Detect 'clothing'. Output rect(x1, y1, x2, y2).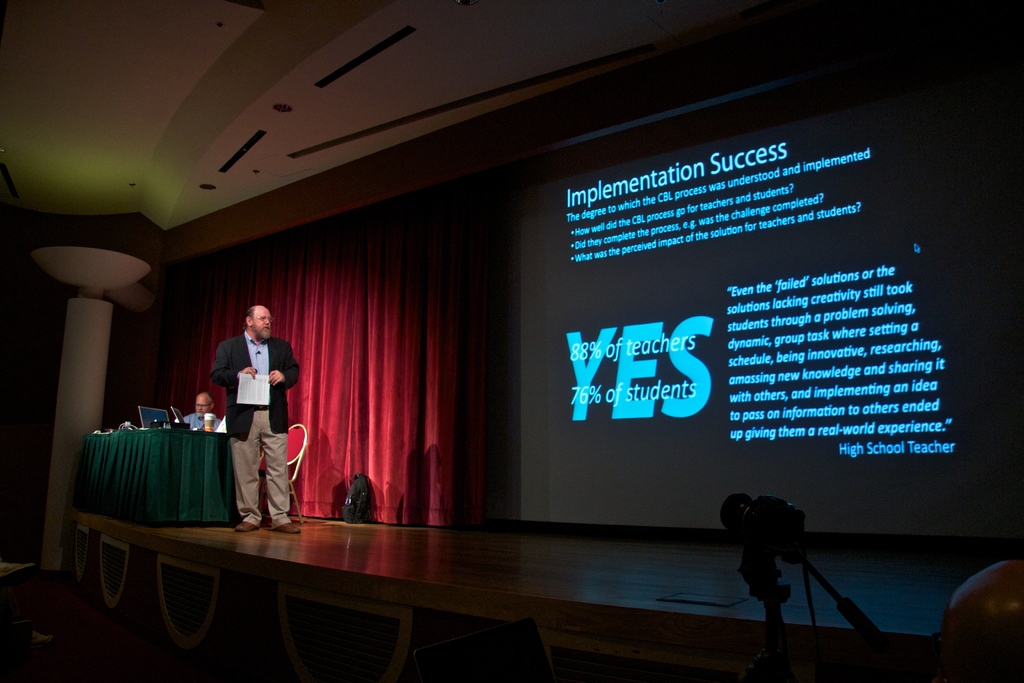
rect(212, 333, 303, 525).
